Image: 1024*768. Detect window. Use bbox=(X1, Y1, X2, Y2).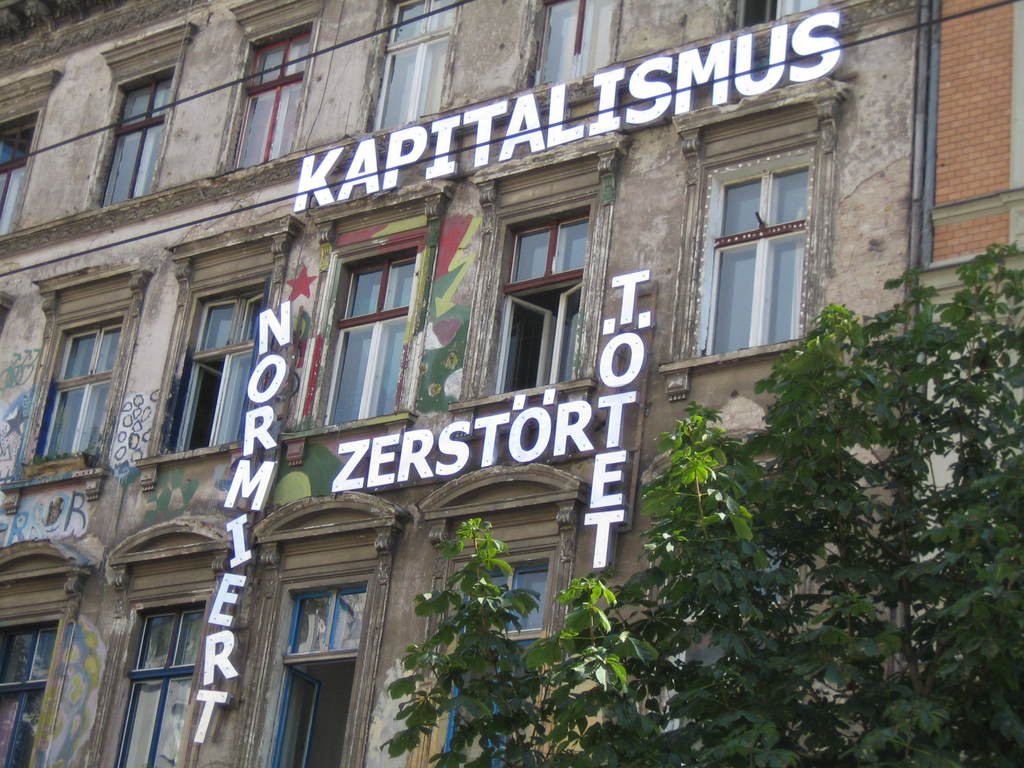
bbox=(733, 0, 817, 29).
